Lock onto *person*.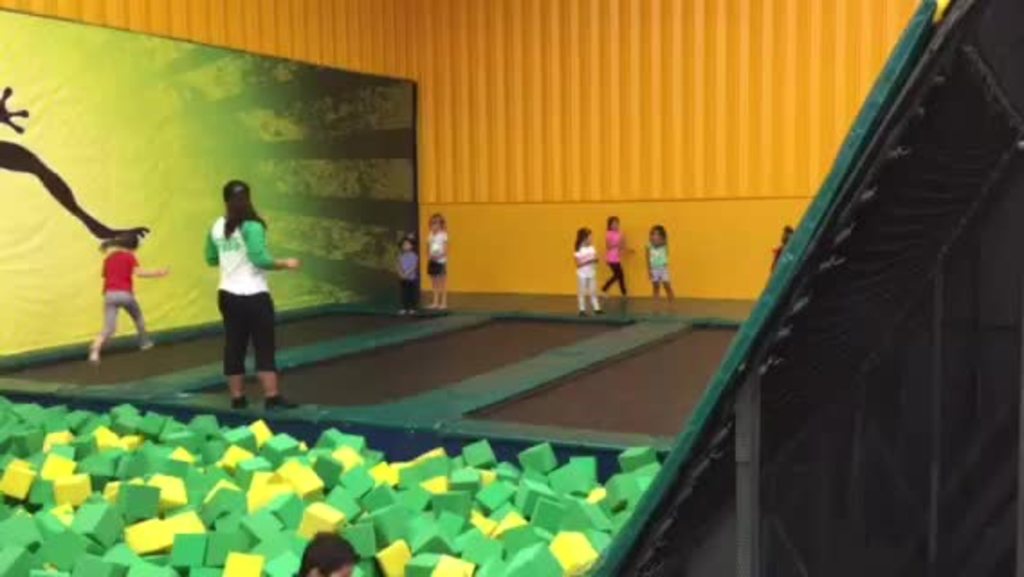
Locked: [left=425, top=211, right=454, bottom=314].
